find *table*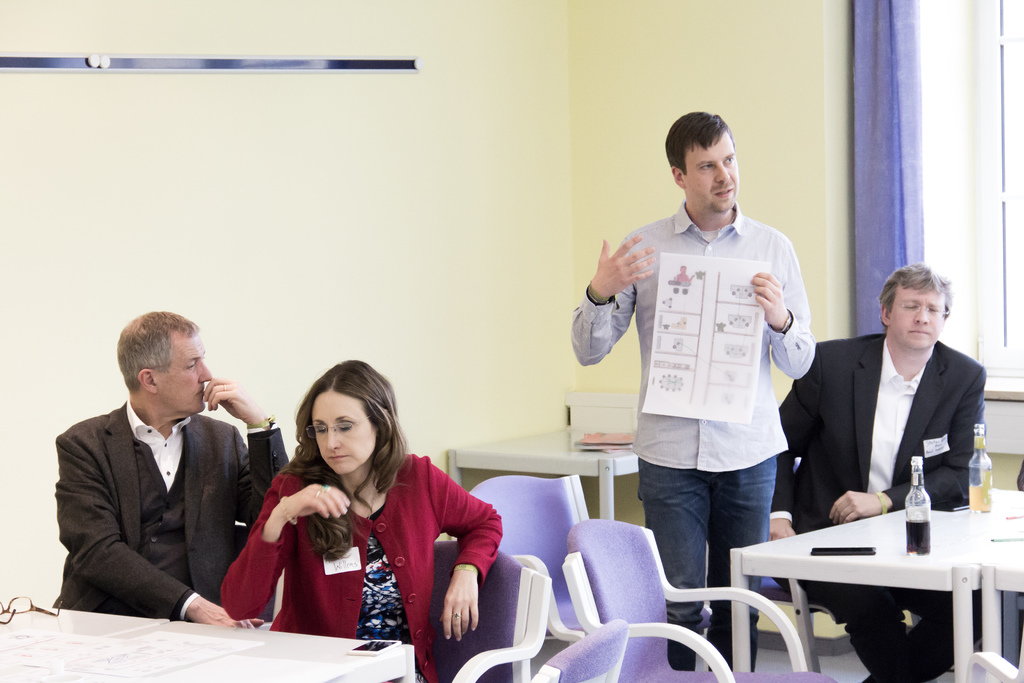
<bbox>447, 428, 644, 518</bbox>
